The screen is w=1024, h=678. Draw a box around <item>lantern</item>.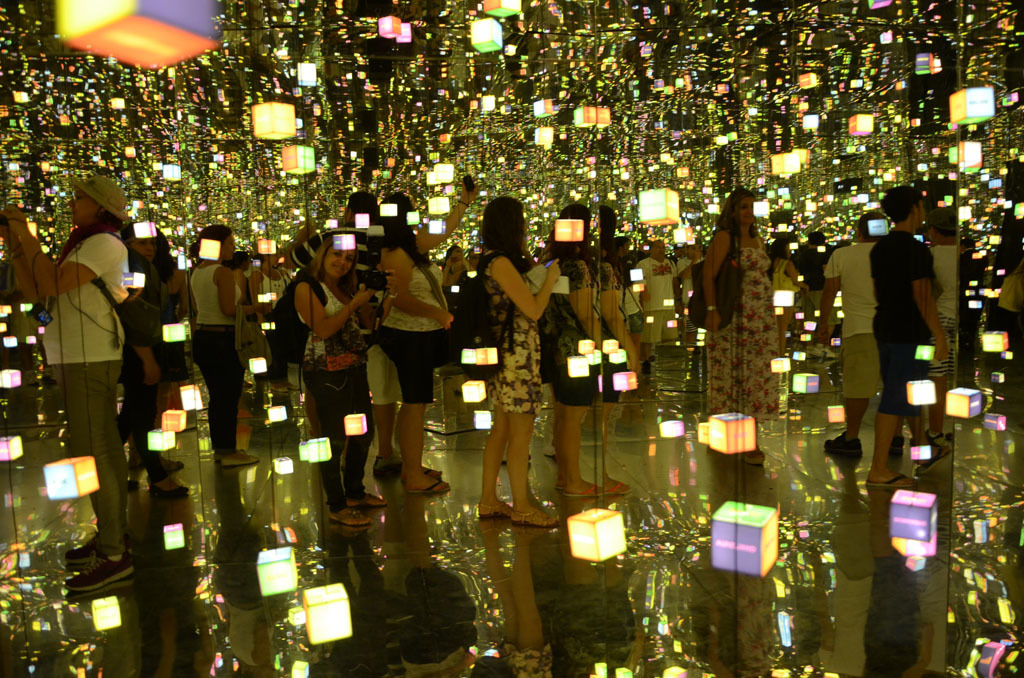
[566, 508, 626, 561].
